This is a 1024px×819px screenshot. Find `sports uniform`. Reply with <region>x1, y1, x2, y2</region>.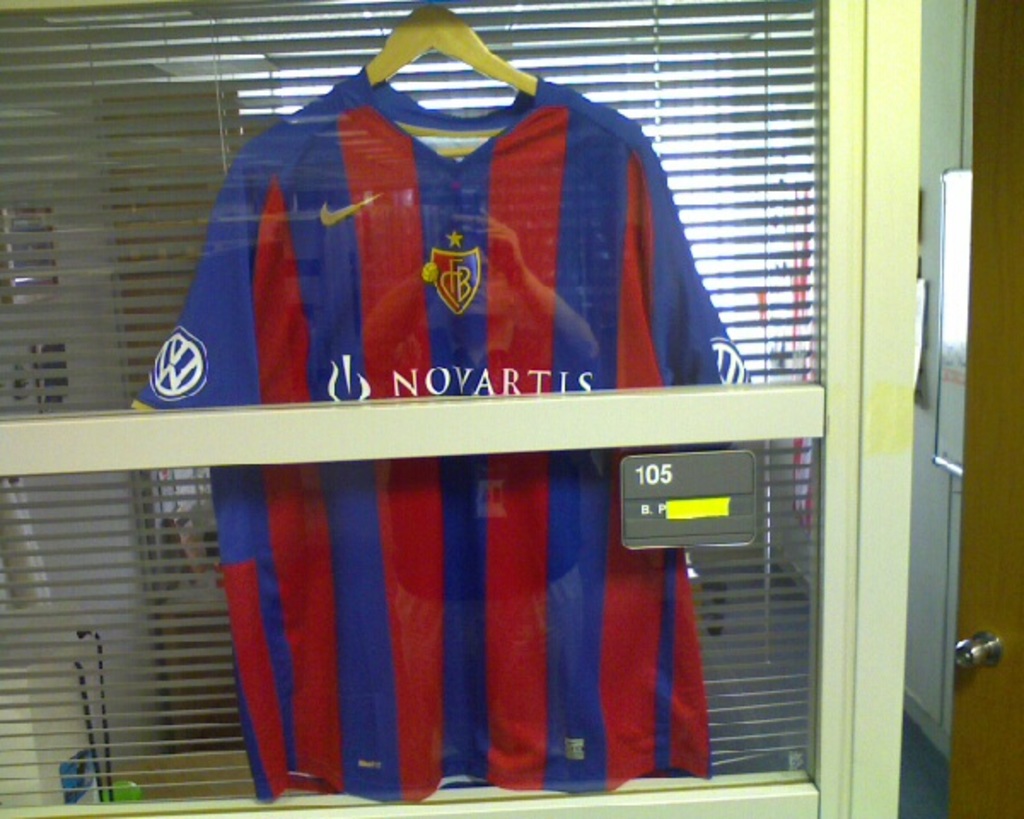
<region>60, 10, 860, 747</region>.
